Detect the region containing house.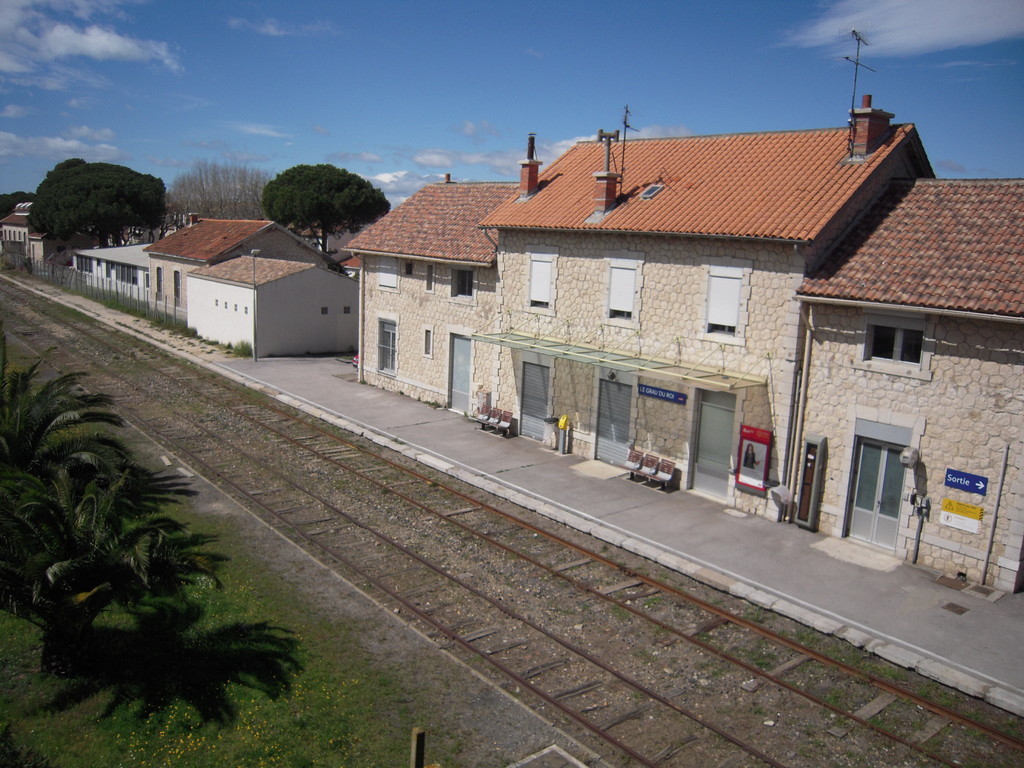
rect(478, 95, 936, 520).
